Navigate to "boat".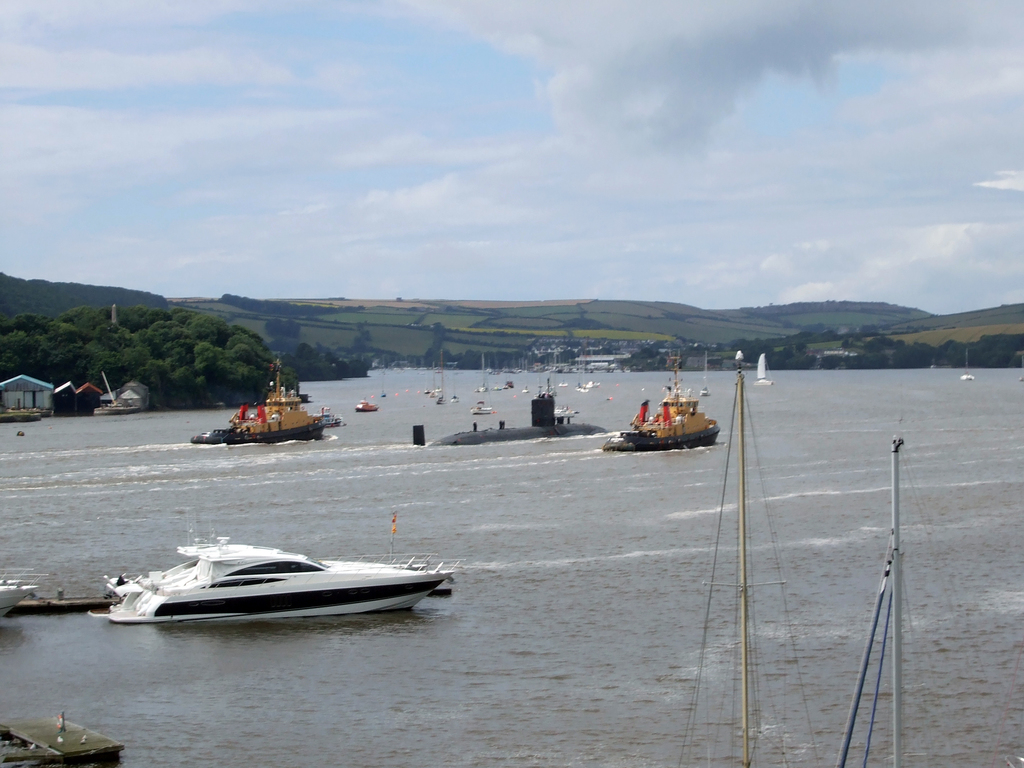
Navigation target: left=92, top=527, right=468, bottom=624.
